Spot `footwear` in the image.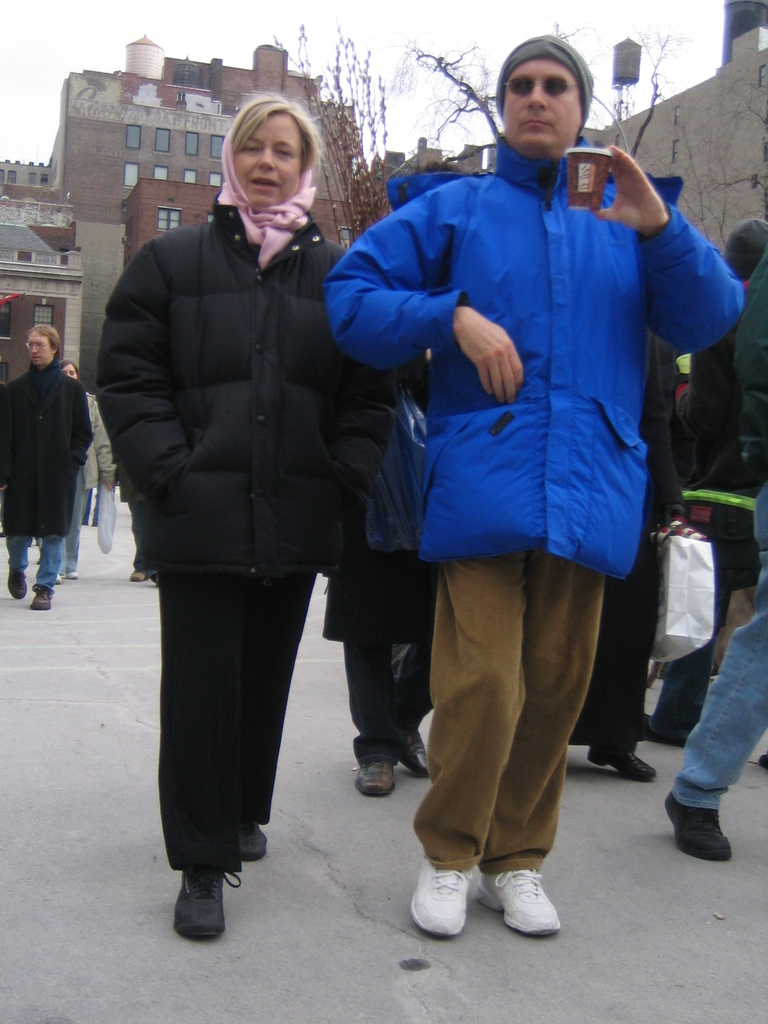
`footwear` found at [x1=239, y1=822, x2=269, y2=867].
